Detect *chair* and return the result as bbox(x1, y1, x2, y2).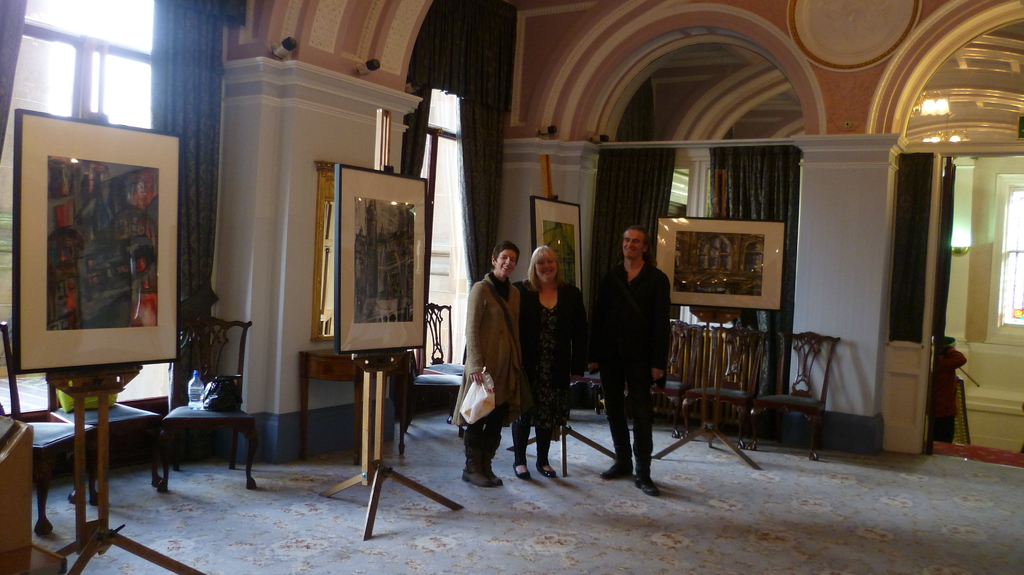
bbox(0, 320, 102, 537).
